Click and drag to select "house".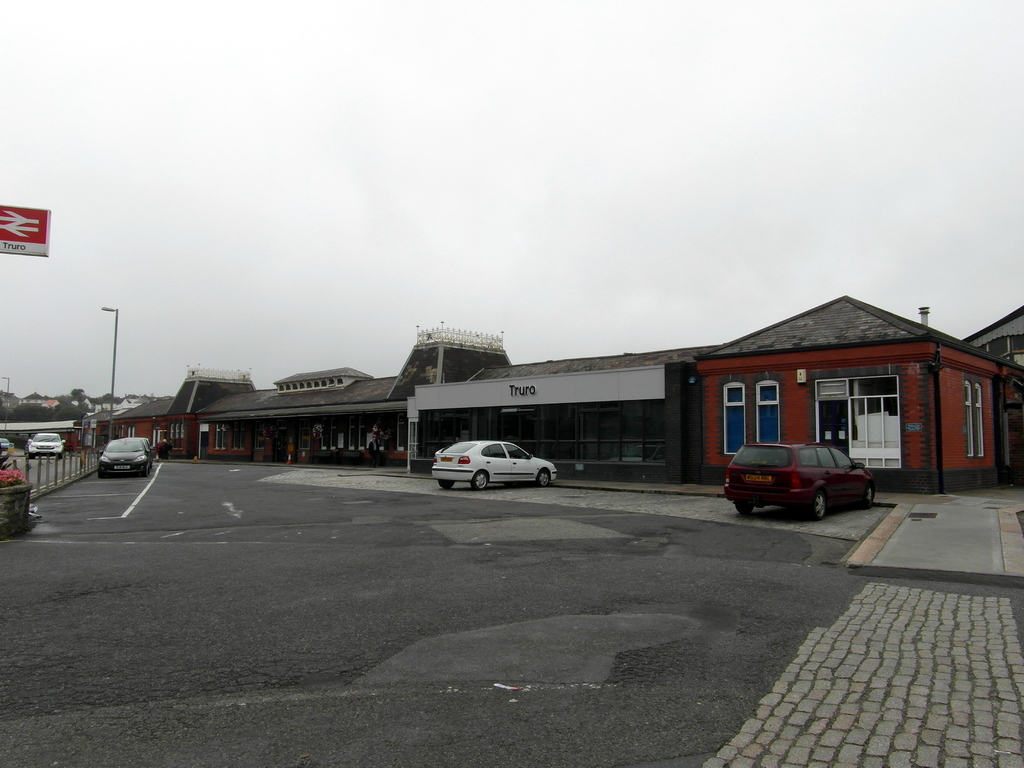
Selection: pyautogui.locateOnScreen(83, 410, 163, 450).
